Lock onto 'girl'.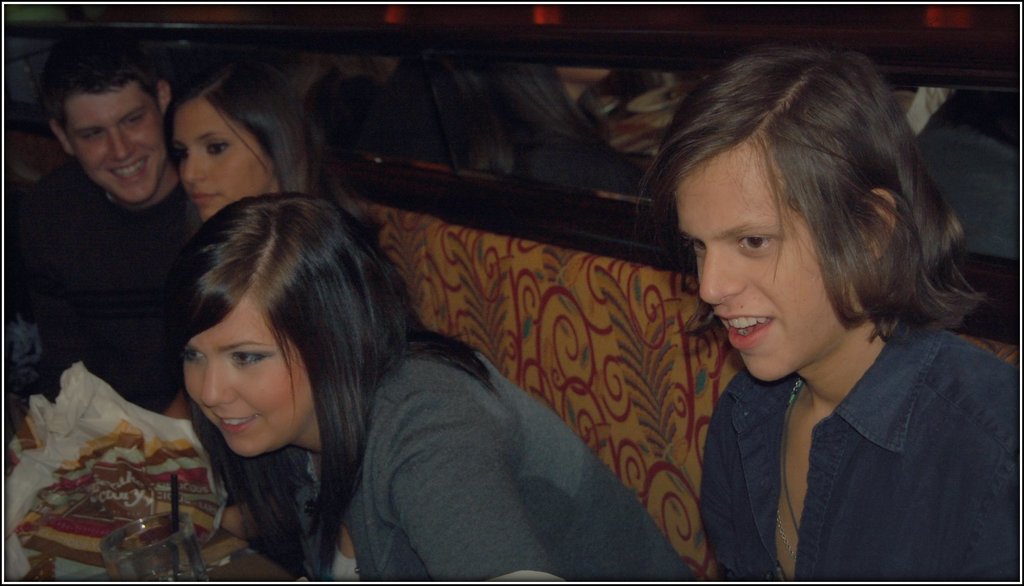
Locked: pyautogui.locateOnScreen(161, 54, 396, 578).
